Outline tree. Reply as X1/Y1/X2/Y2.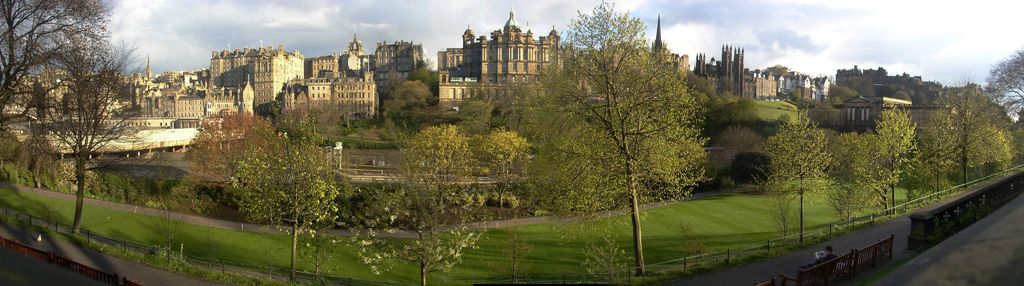
396/199/475/285.
